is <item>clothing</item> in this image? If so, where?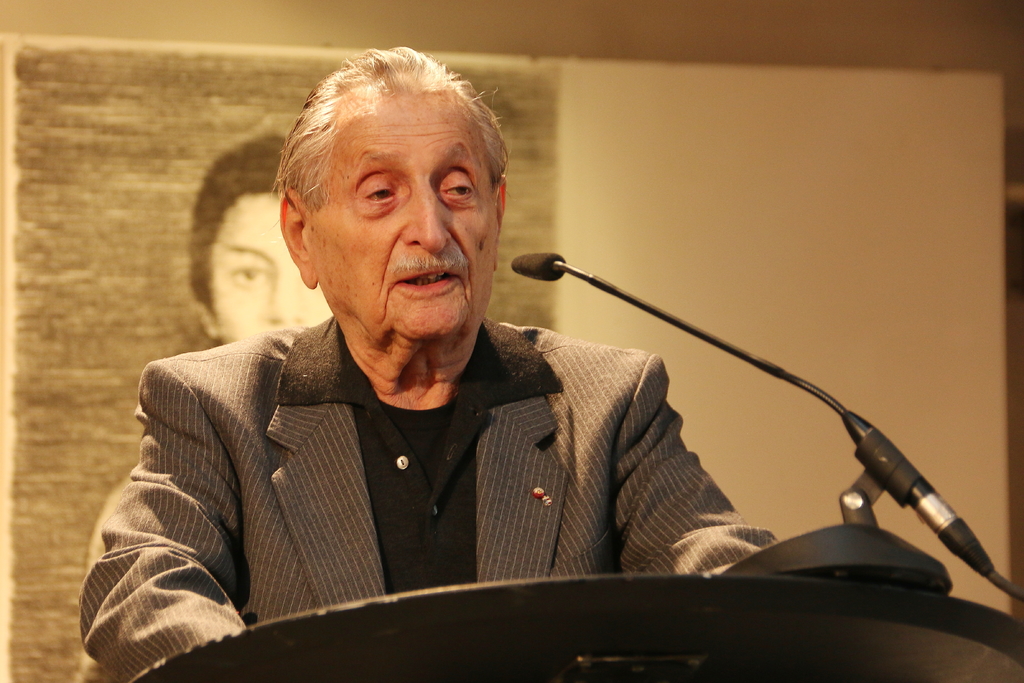
Yes, at bbox=[79, 309, 780, 677].
